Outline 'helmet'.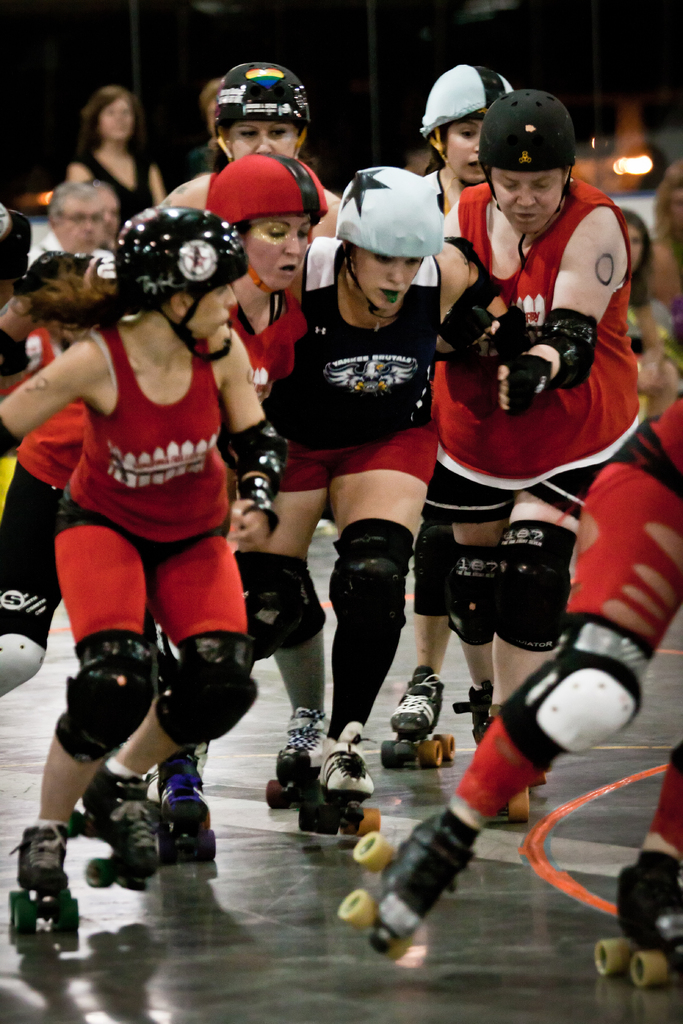
Outline: (417, 64, 514, 138).
